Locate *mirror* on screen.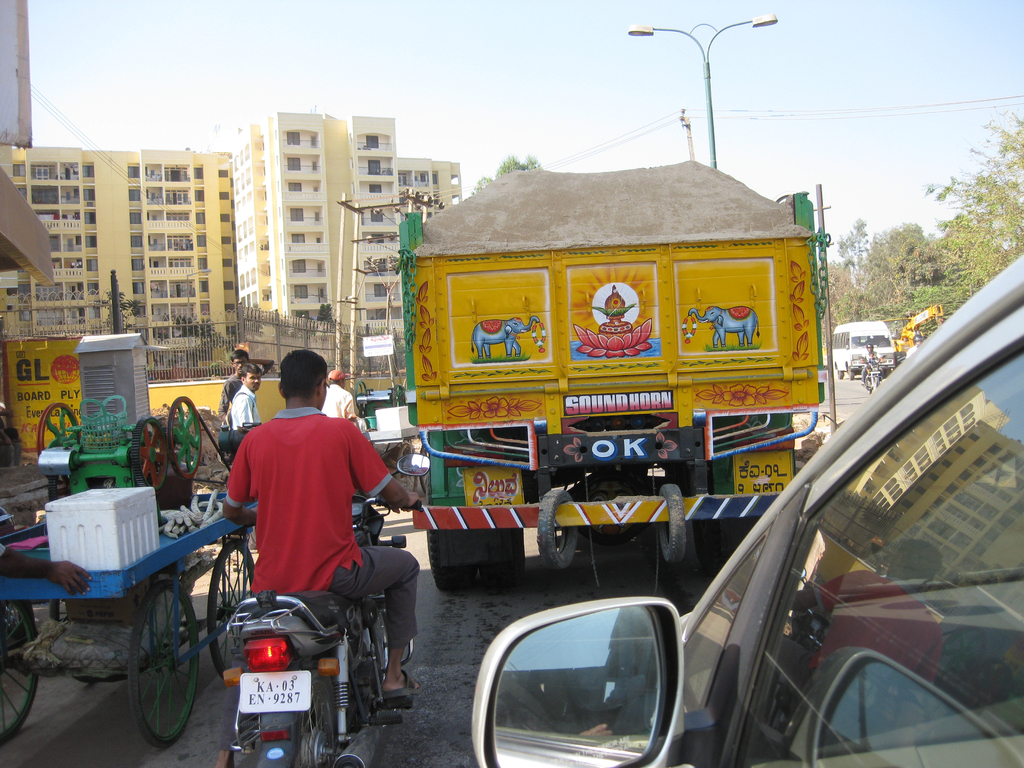
On screen at 494, 623, 675, 767.
